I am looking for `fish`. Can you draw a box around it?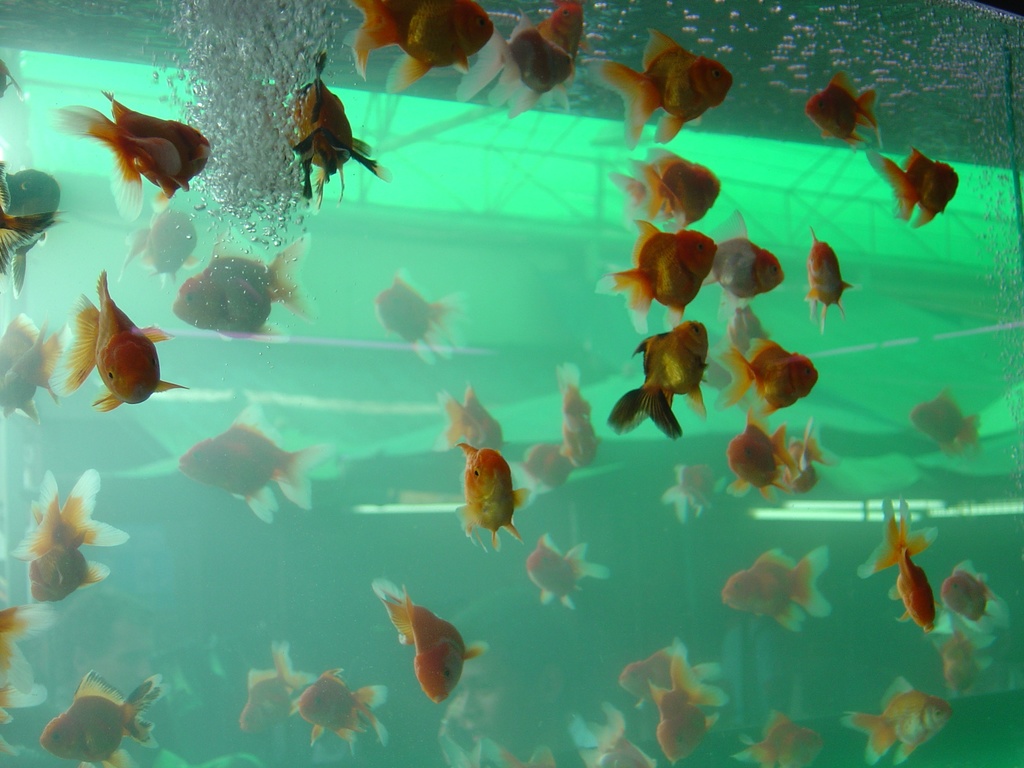
Sure, the bounding box is {"left": 480, "top": 748, "right": 558, "bottom": 767}.
